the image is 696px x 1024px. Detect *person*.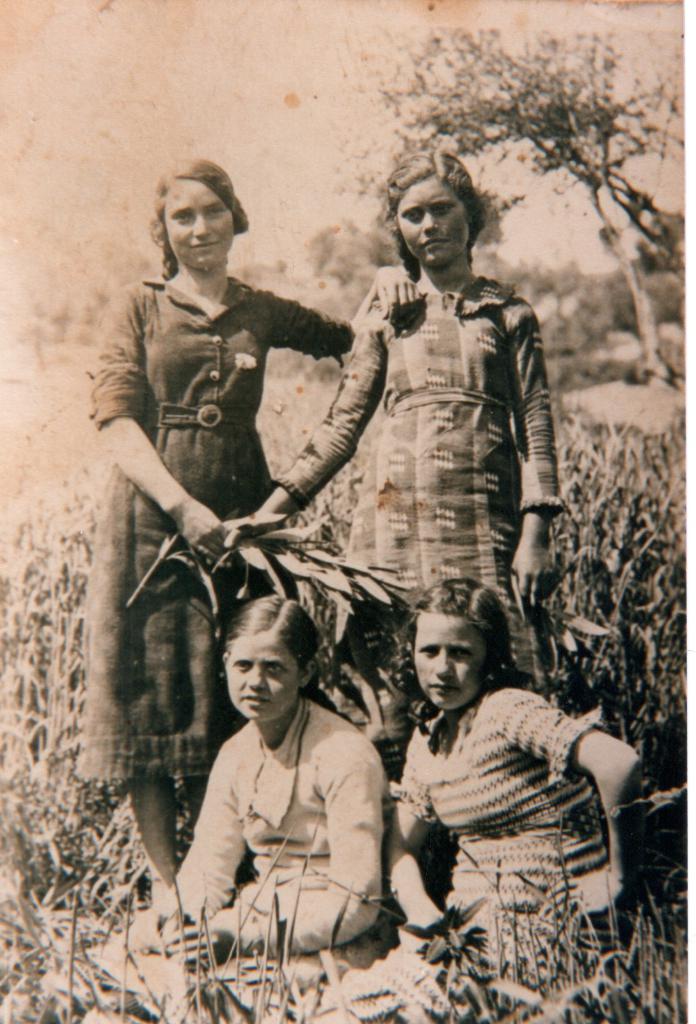
Detection: l=161, t=580, r=400, b=1022.
